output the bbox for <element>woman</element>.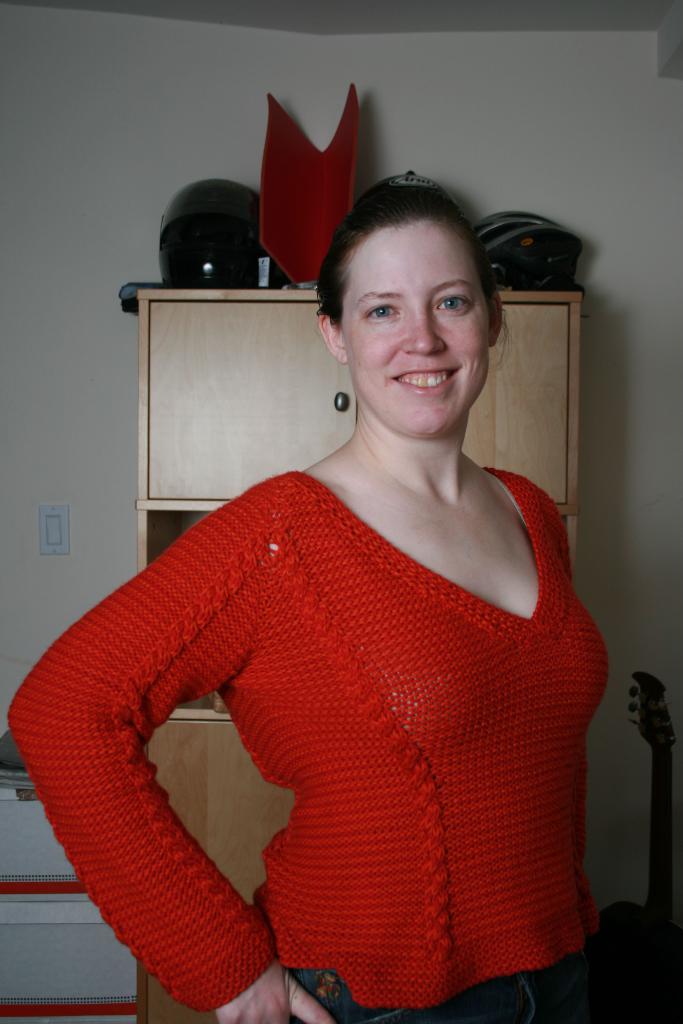
locate(3, 170, 607, 1018).
